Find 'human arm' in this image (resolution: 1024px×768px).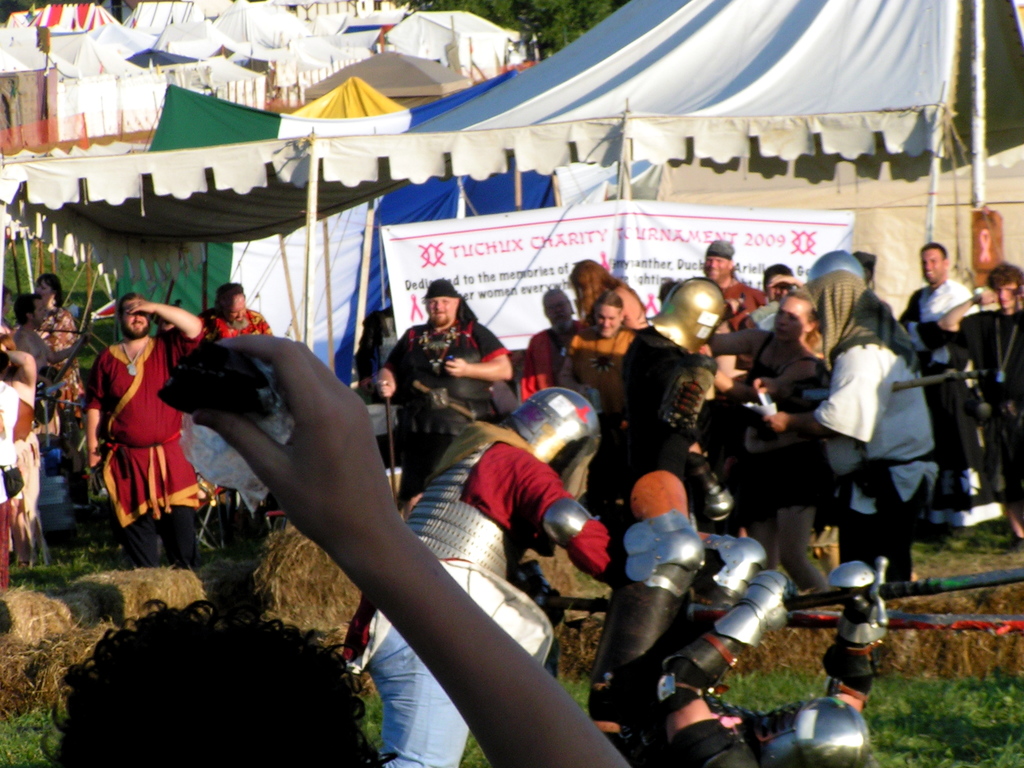
locate(41, 310, 88, 356).
